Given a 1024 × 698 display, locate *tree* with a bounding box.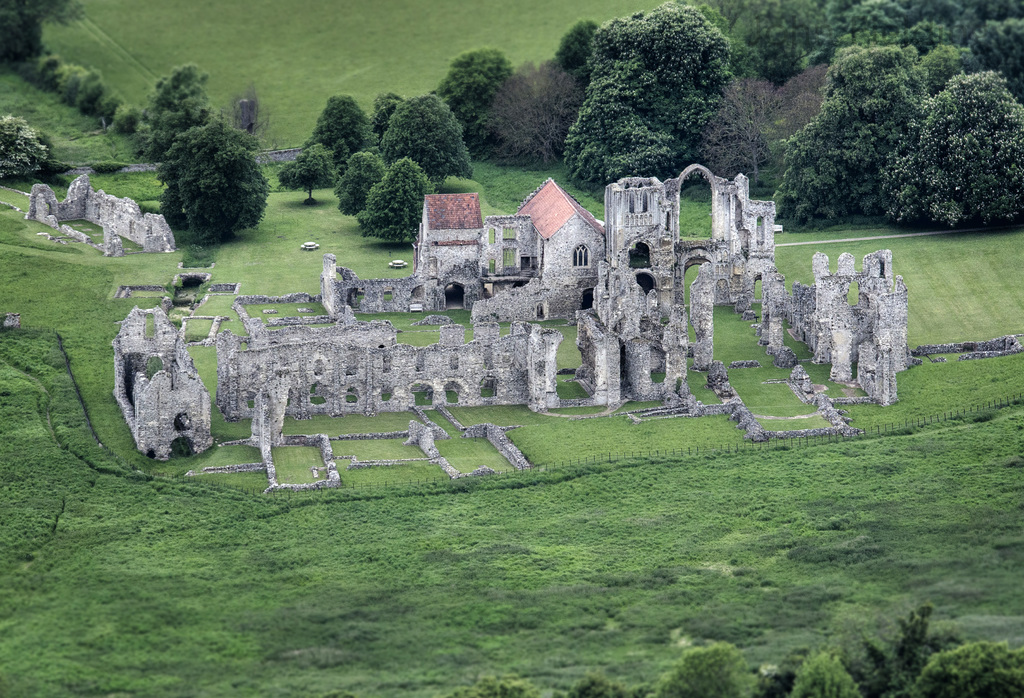
Located: 137 63 216 163.
